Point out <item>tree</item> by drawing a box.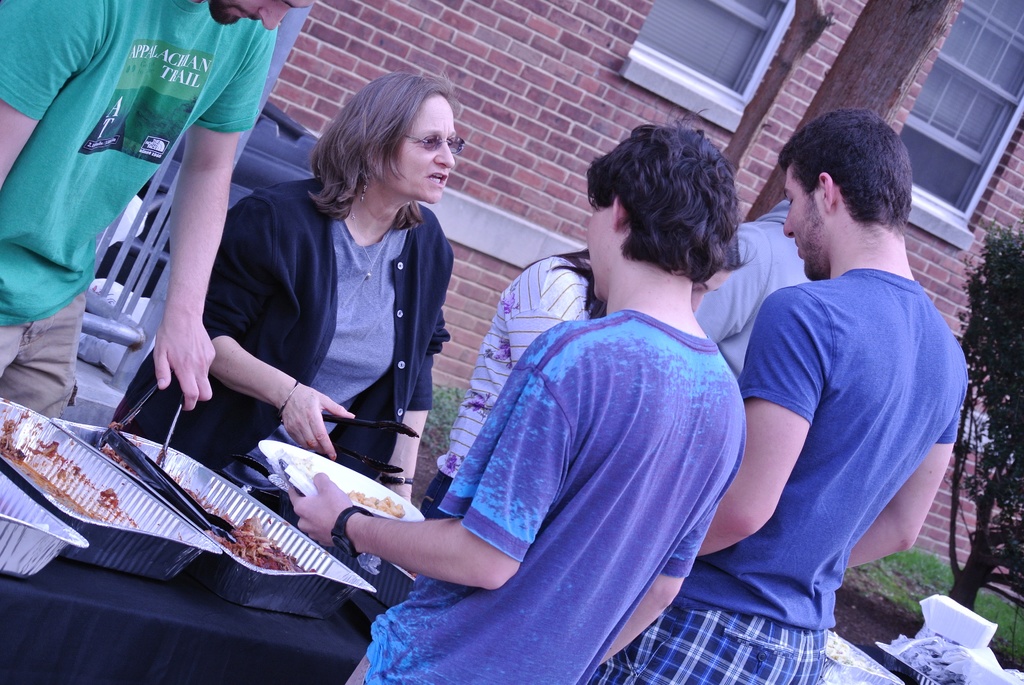
(954,215,1023,610).
